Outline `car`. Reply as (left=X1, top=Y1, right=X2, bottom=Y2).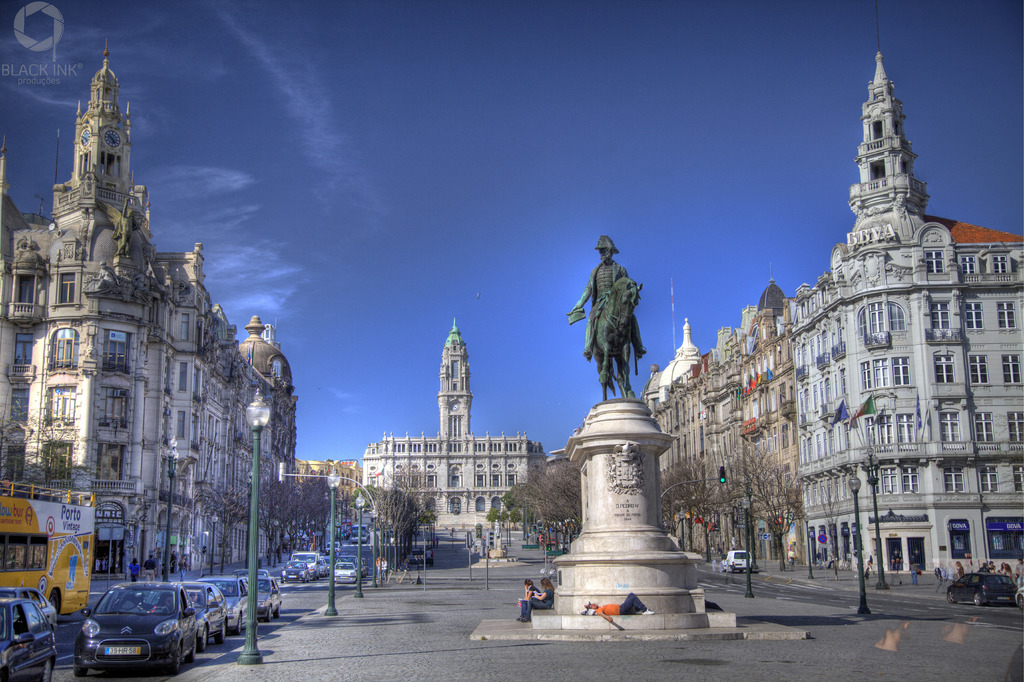
(left=282, top=562, right=310, bottom=584).
